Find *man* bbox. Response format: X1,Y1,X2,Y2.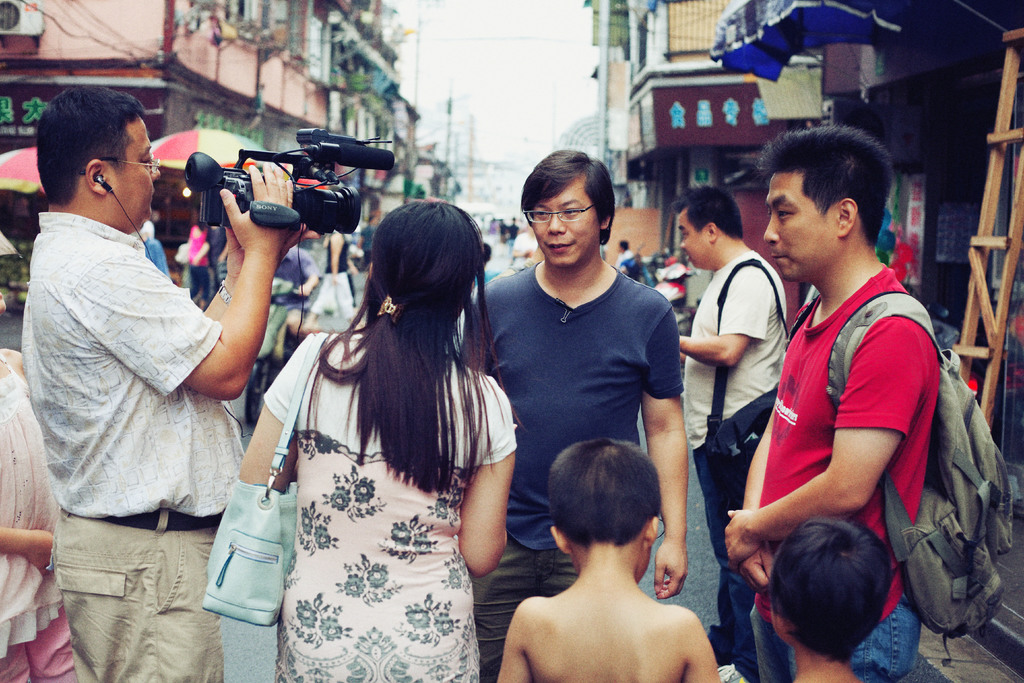
484,215,496,247.
